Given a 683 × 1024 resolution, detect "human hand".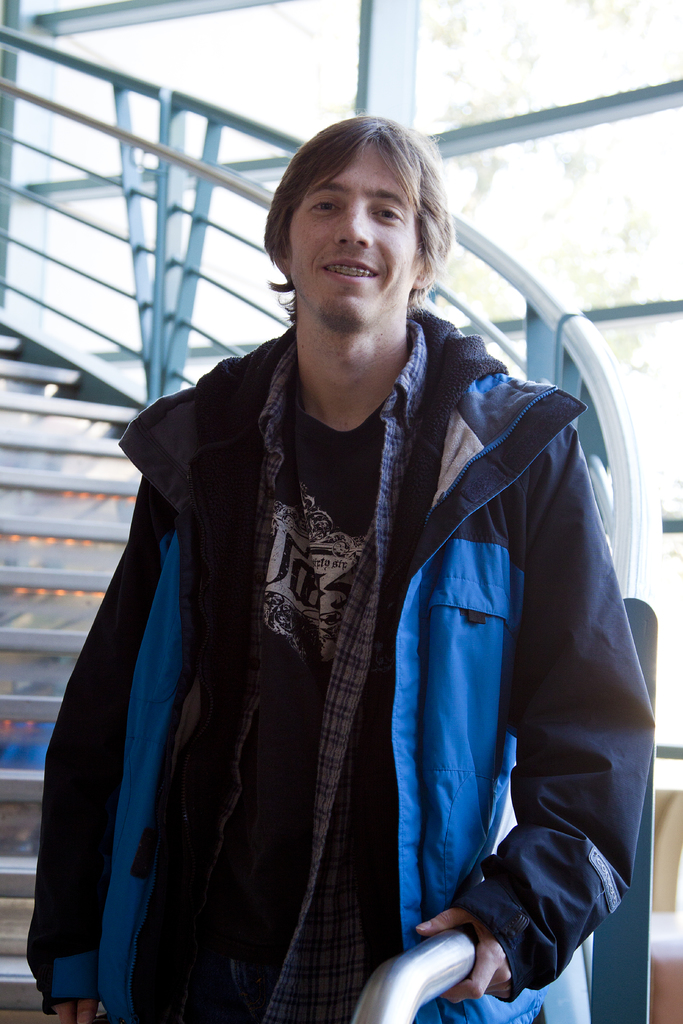
51:1004:100:1023.
